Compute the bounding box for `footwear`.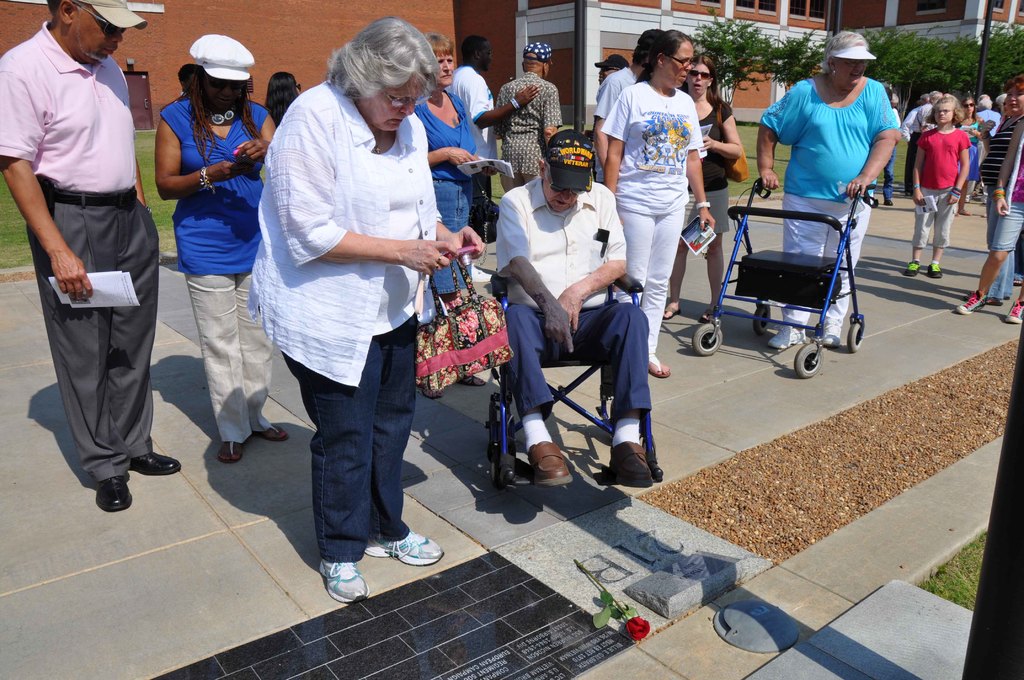
locate(218, 440, 243, 462).
